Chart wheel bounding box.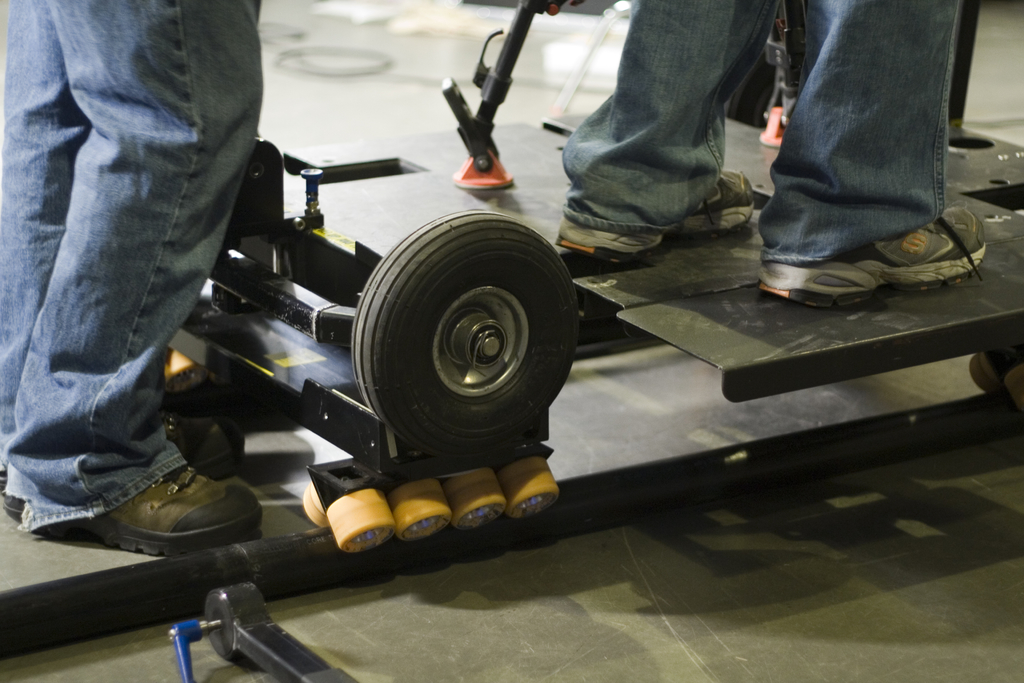
Charted: box(168, 349, 202, 390).
